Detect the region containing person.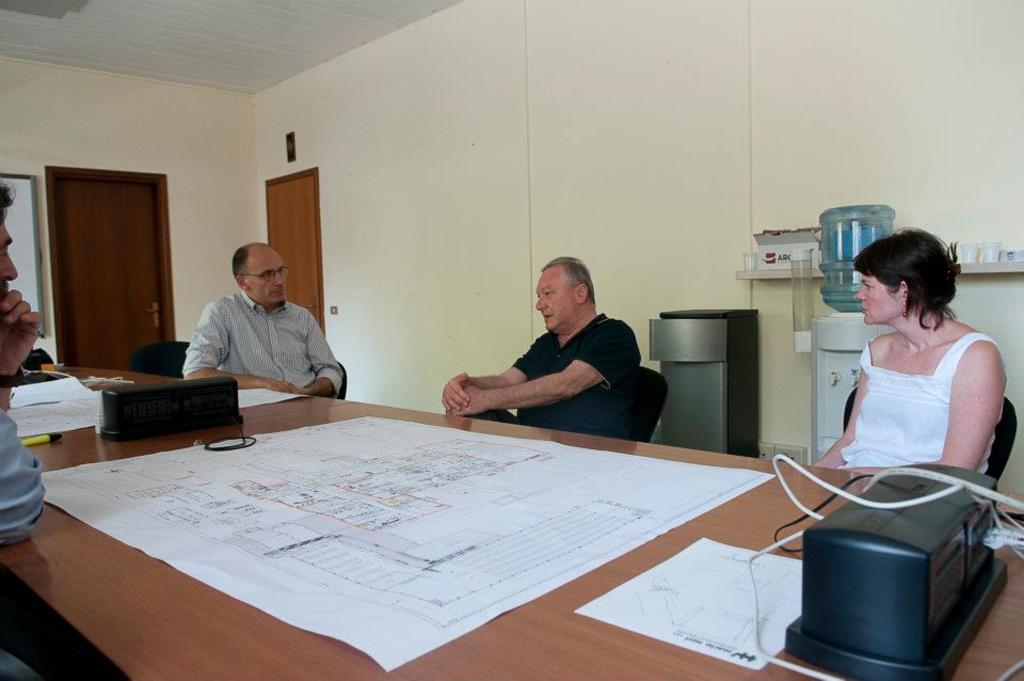
(left=0, top=179, right=57, bottom=543).
